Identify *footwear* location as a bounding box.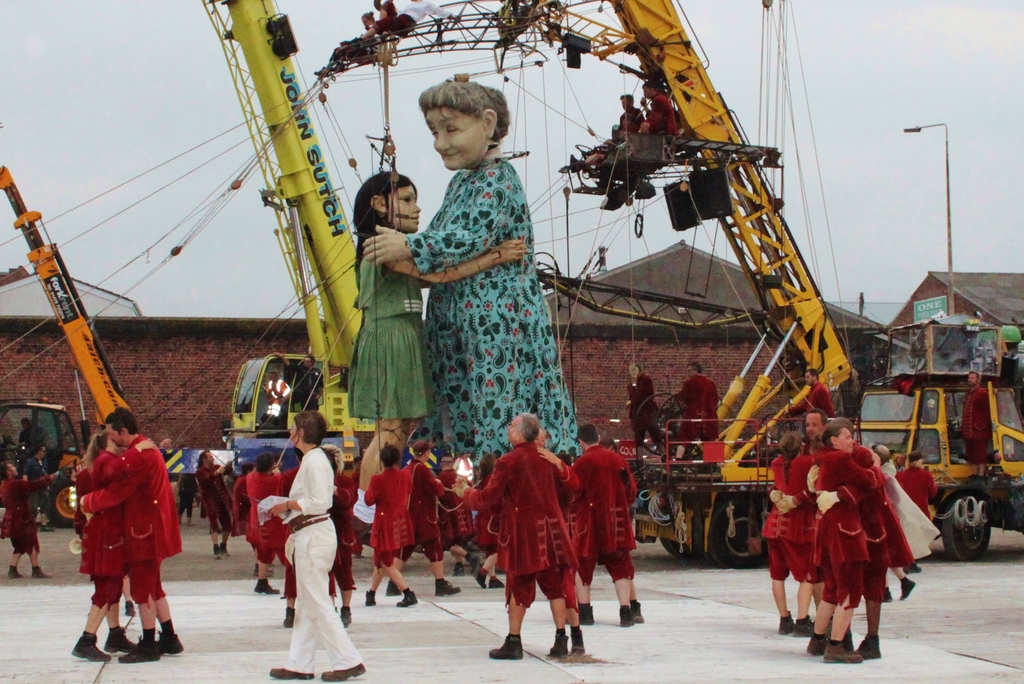
rect(794, 610, 809, 632).
